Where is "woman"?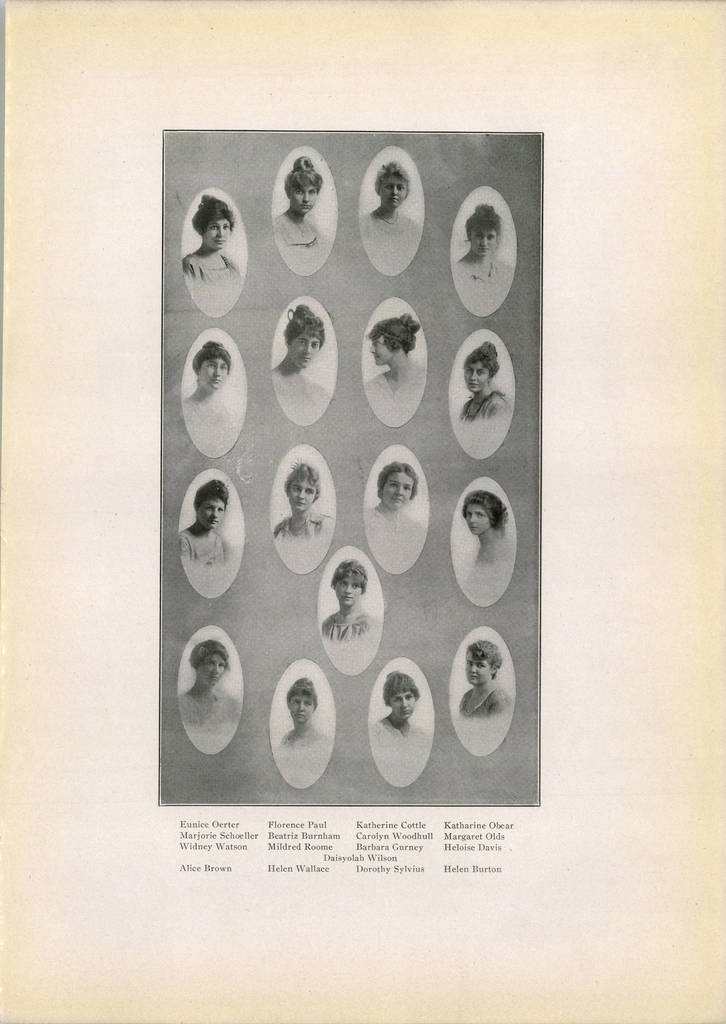
detection(458, 205, 518, 284).
